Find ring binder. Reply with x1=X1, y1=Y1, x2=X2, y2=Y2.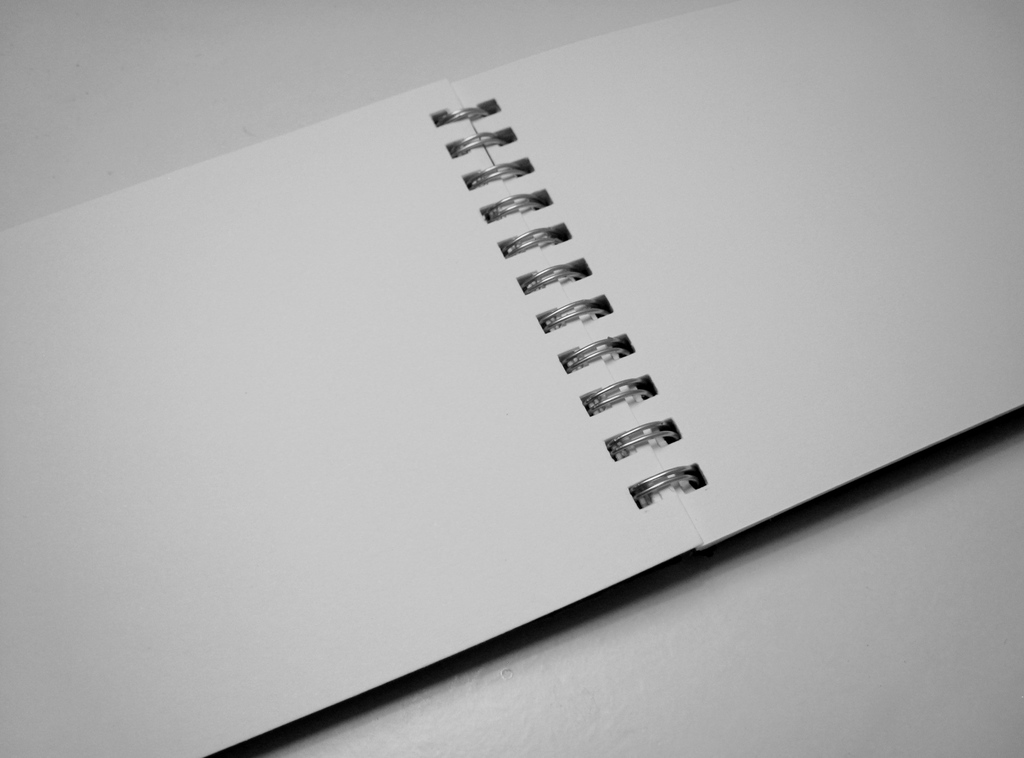
x1=0, y1=3, x2=1023, y2=756.
